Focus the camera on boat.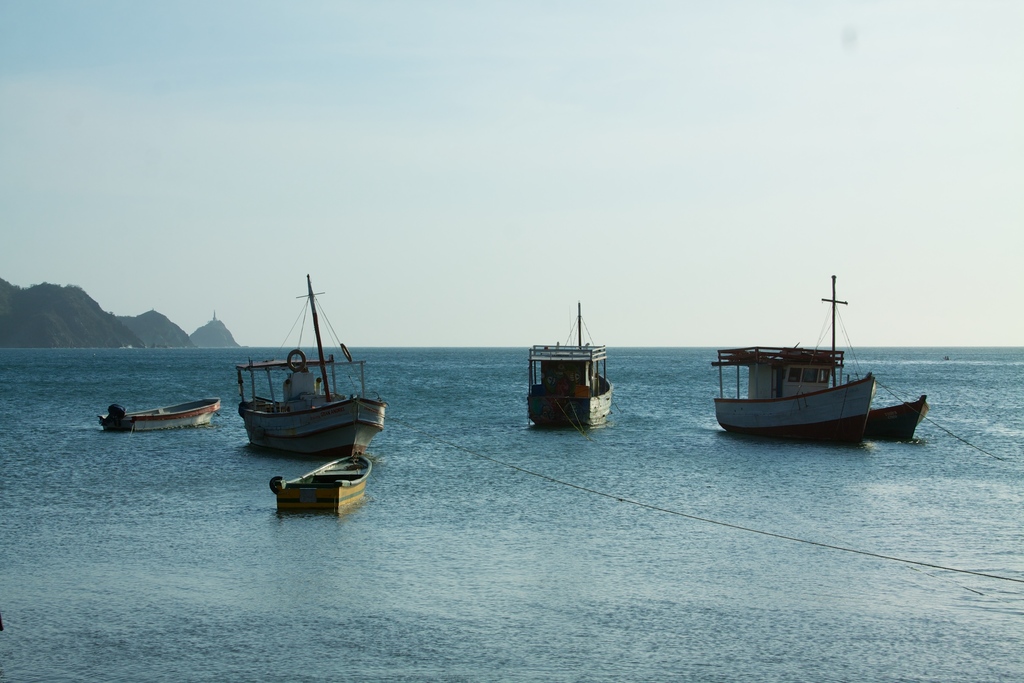
Focus region: (708, 268, 868, 457).
